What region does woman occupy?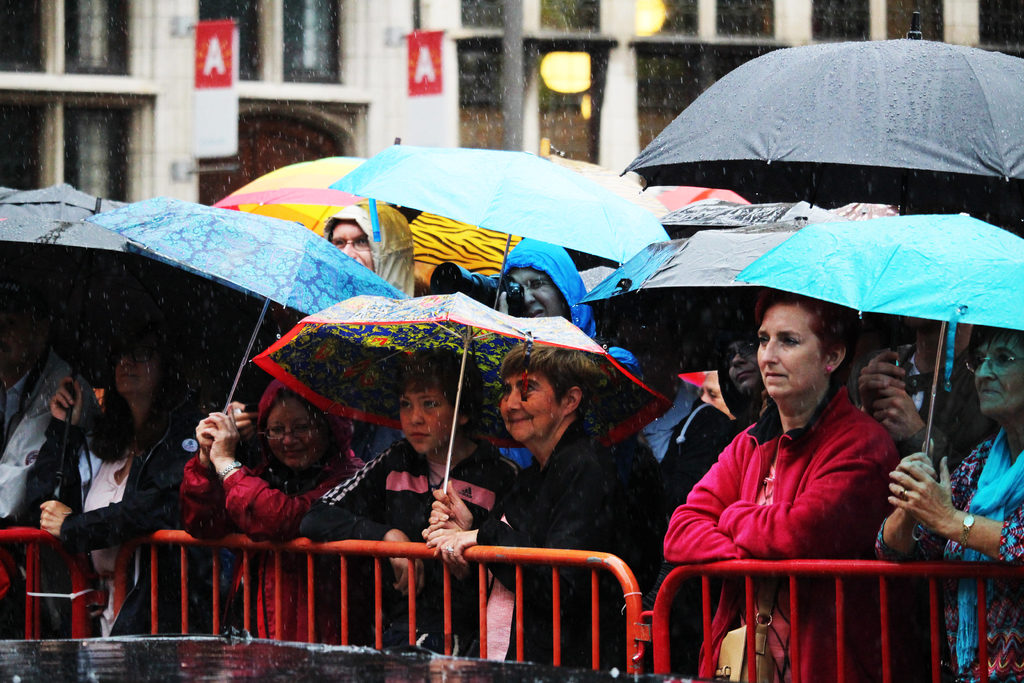
(x1=172, y1=370, x2=375, y2=649).
